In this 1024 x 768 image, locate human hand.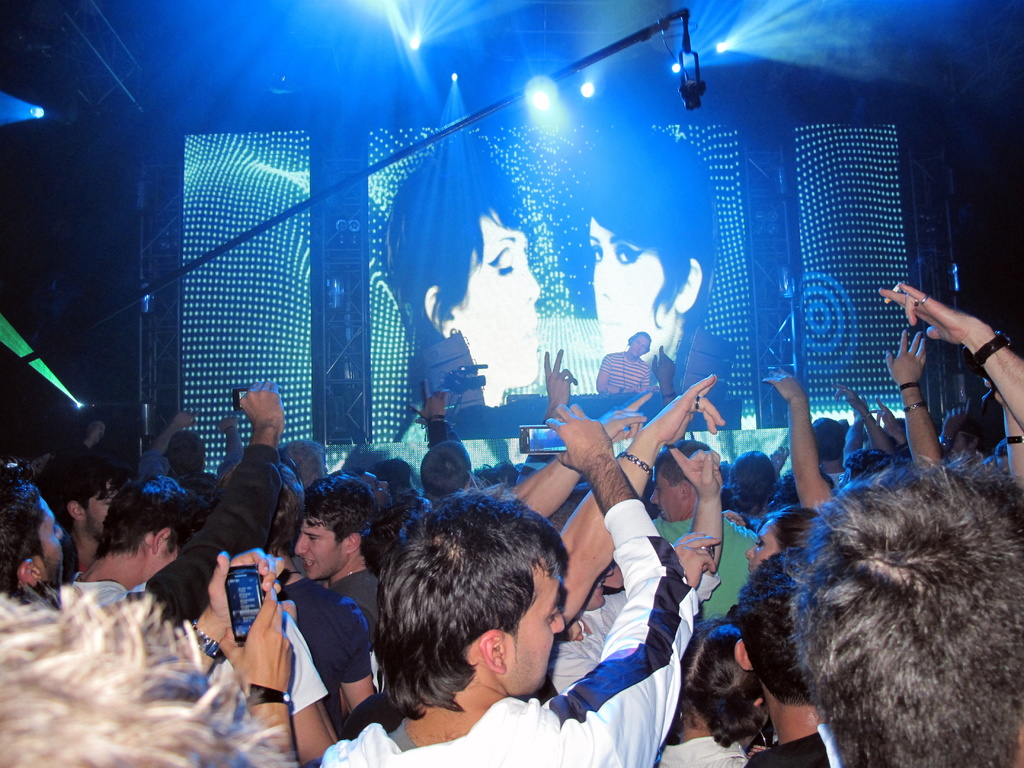
Bounding box: box=[761, 367, 811, 412].
